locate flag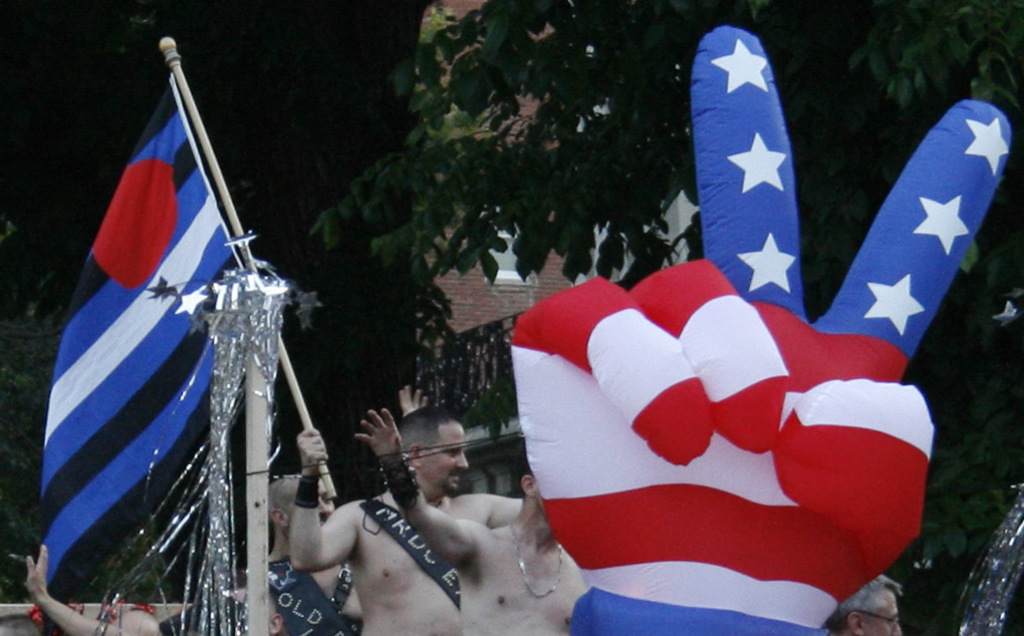
508, 31, 1020, 634
